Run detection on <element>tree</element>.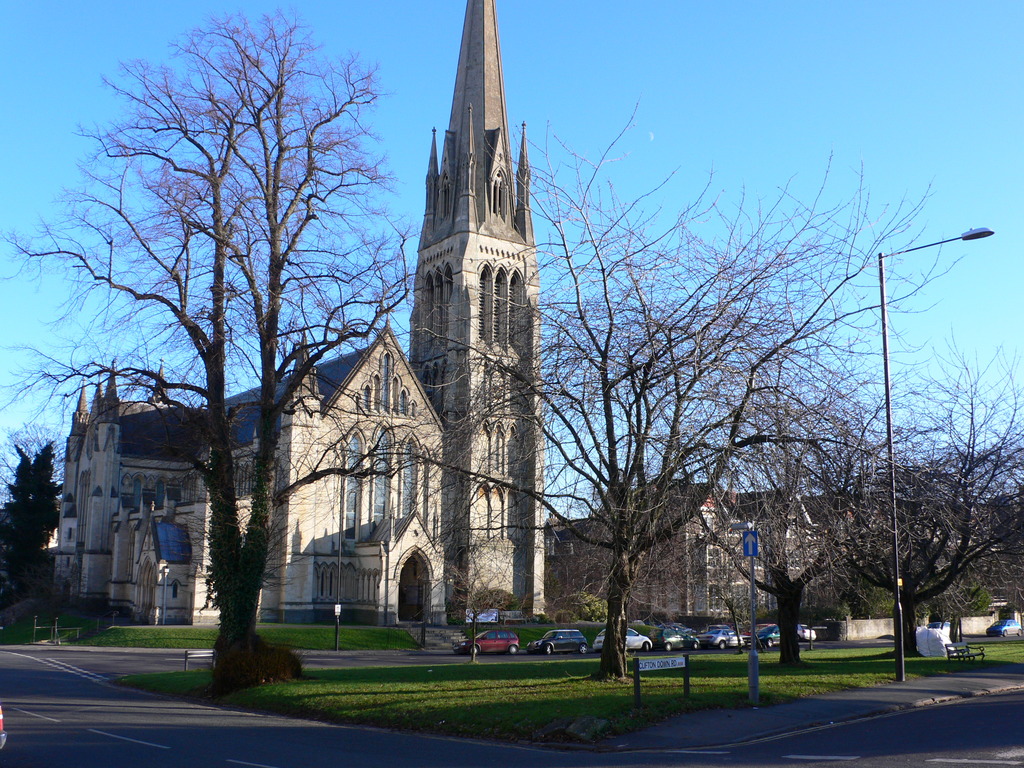
Result: bbox(6, 440, 70, 593).
